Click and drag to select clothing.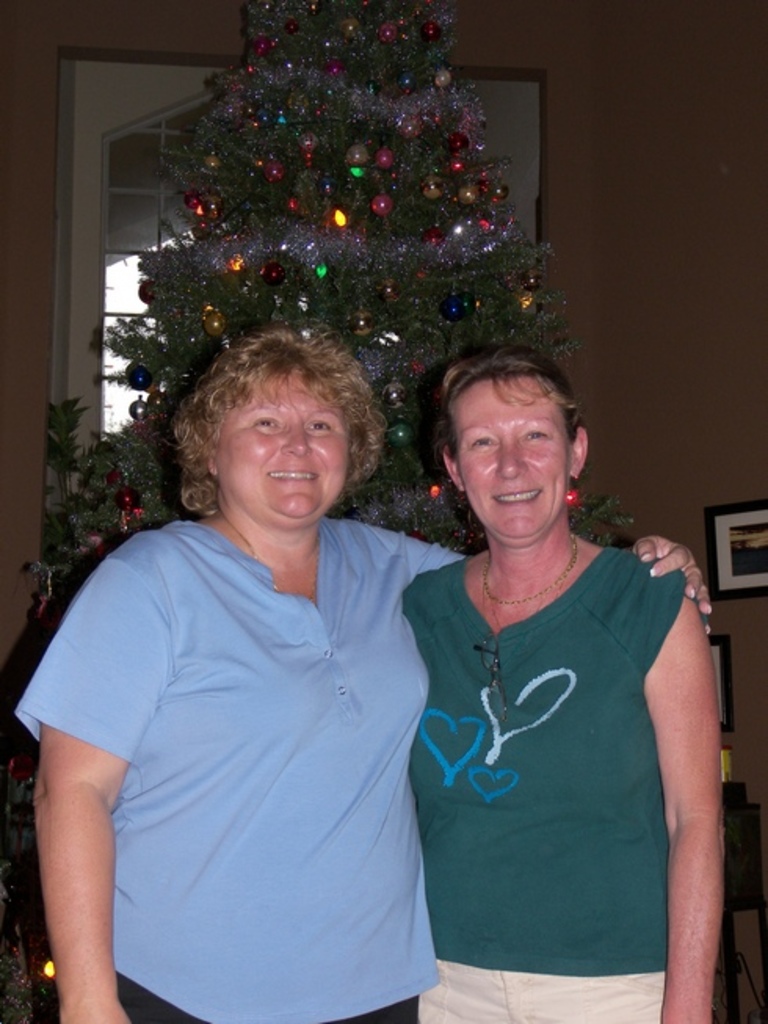
Selection: l=13, t=508, r=484, b=1022.
